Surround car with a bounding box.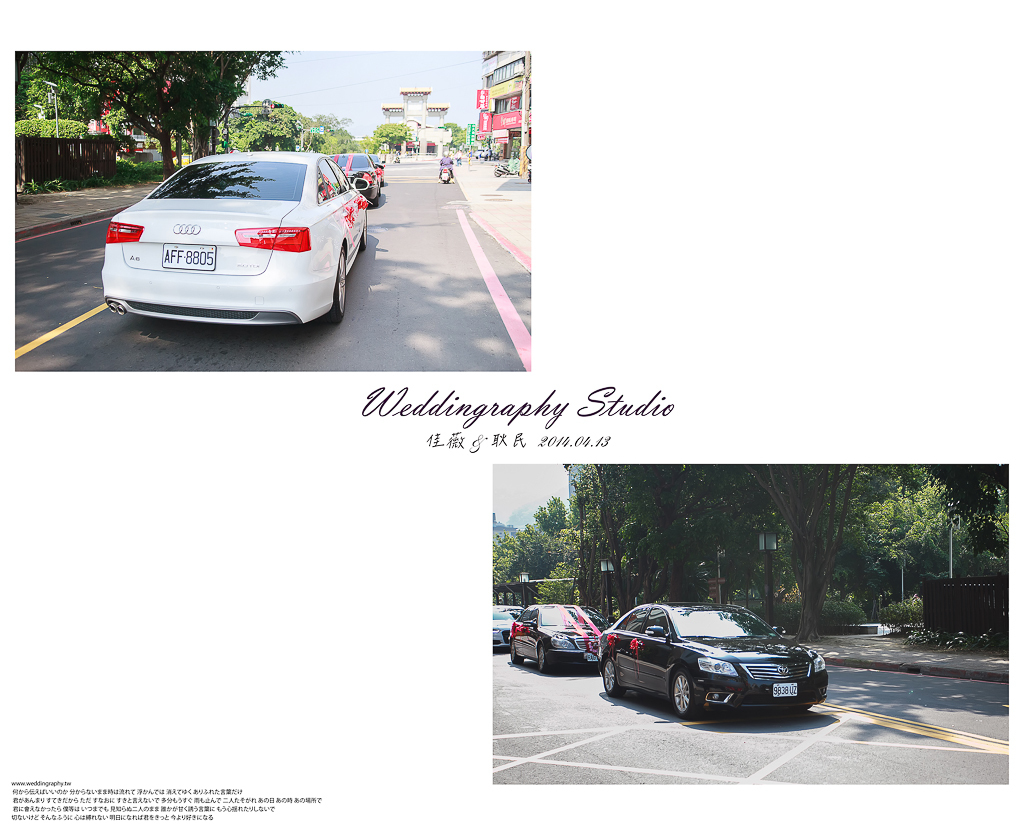
locate(505, 599, 616, 675).
